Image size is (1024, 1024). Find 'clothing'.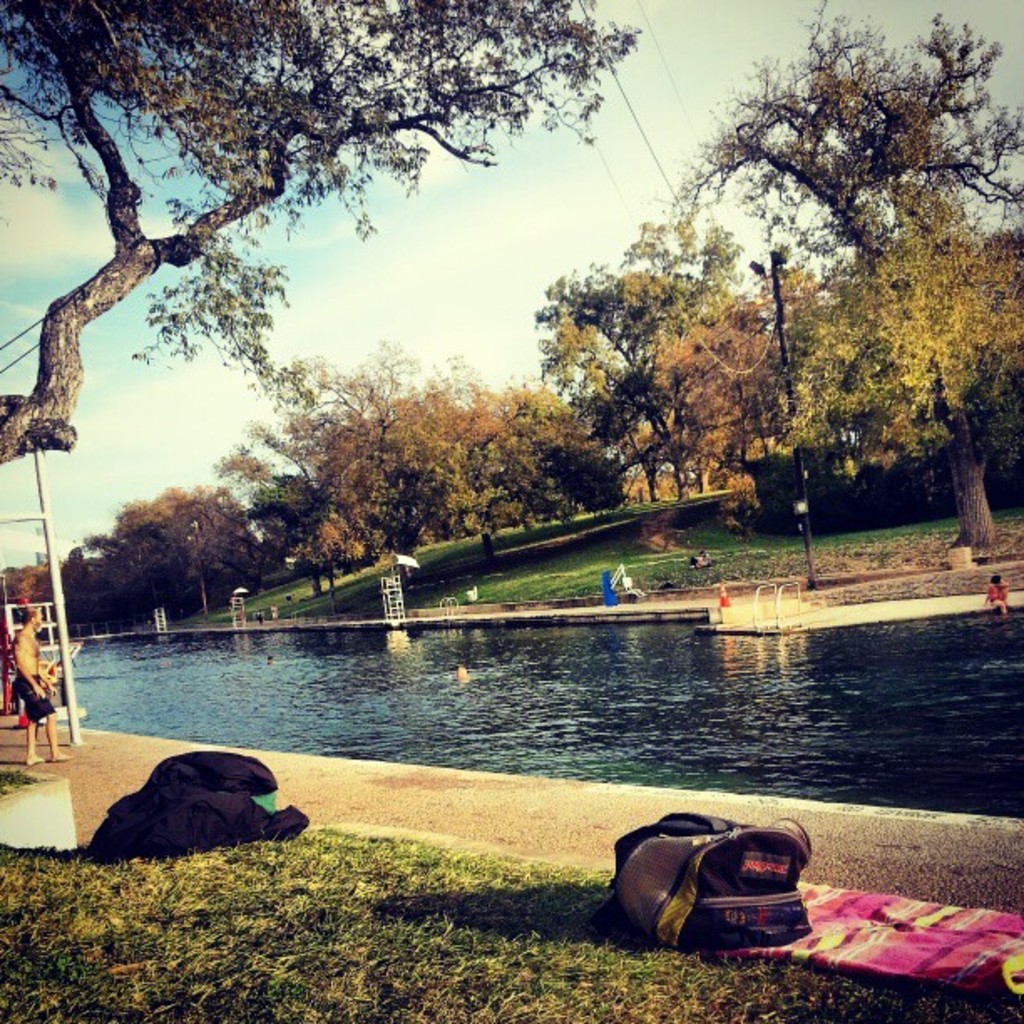
bbox=(15, 674, 54, 723).
